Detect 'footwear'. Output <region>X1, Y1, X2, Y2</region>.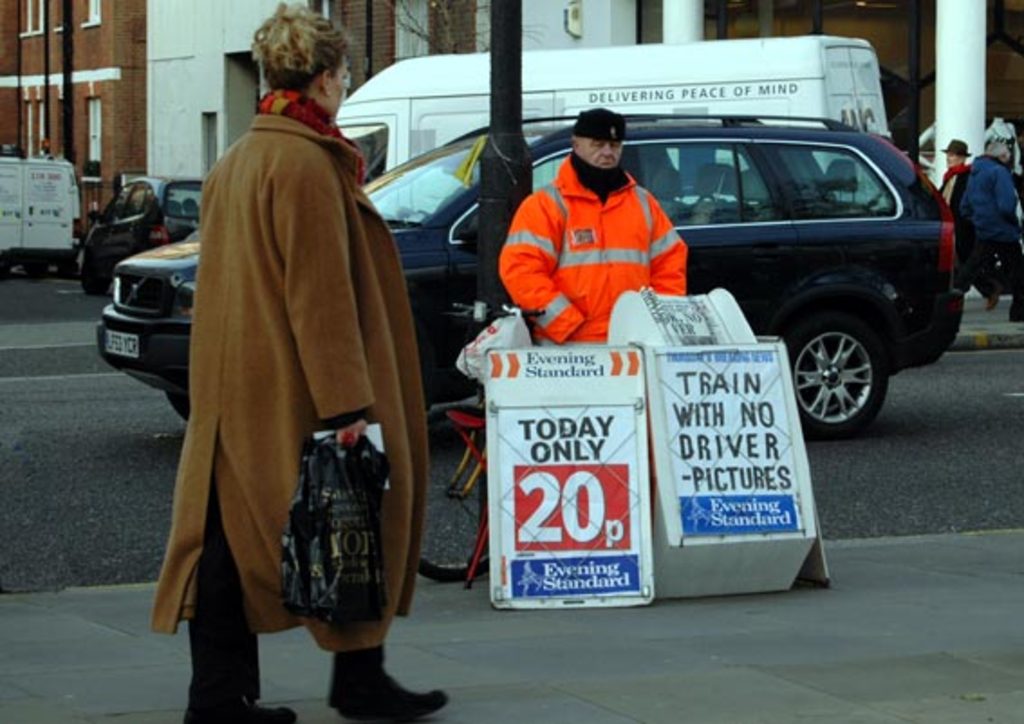
<region>327, 663, 453, 720</region>.
